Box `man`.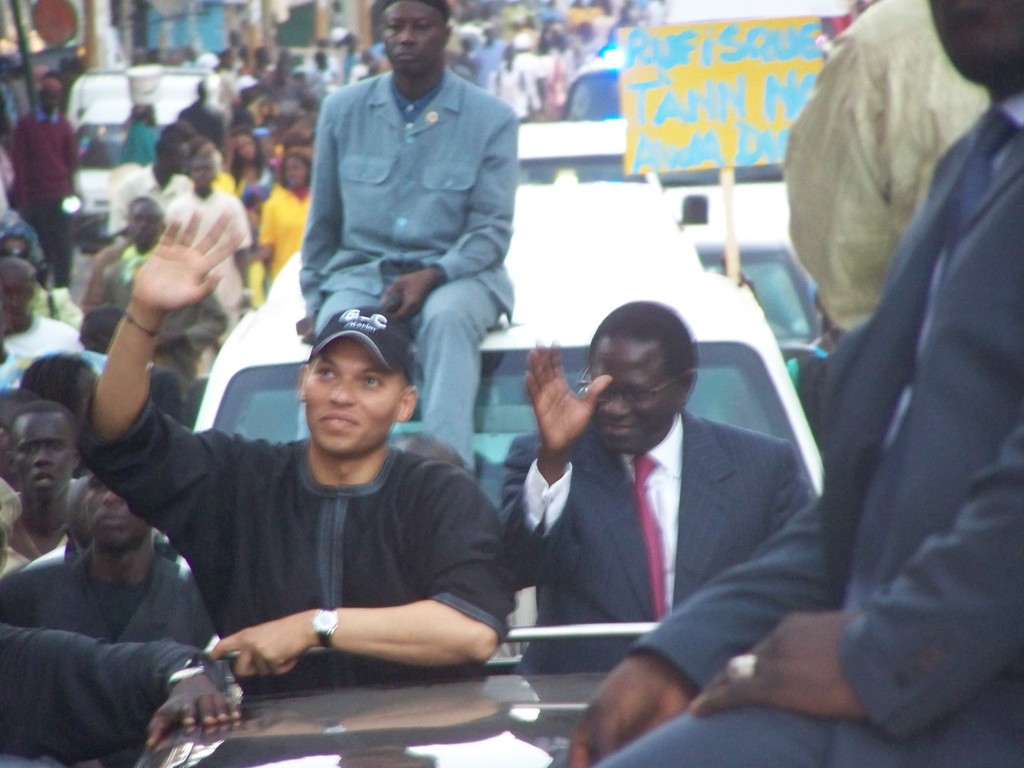
(0, 256, 88, 388).
